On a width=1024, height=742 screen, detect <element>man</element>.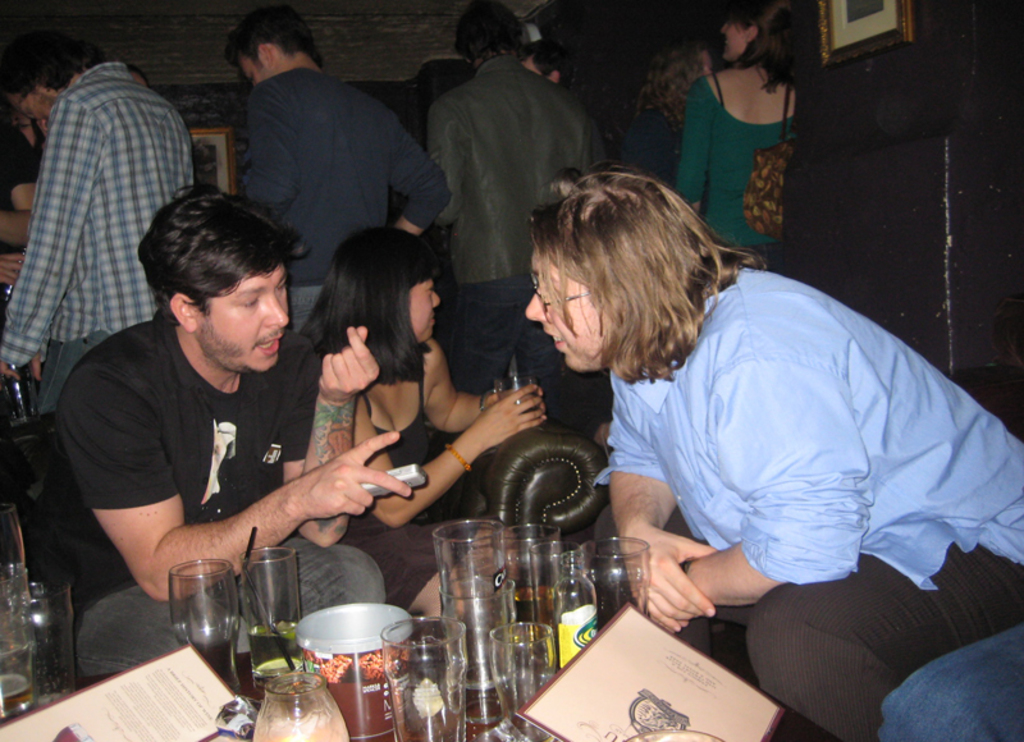
[0,19,196,423].
